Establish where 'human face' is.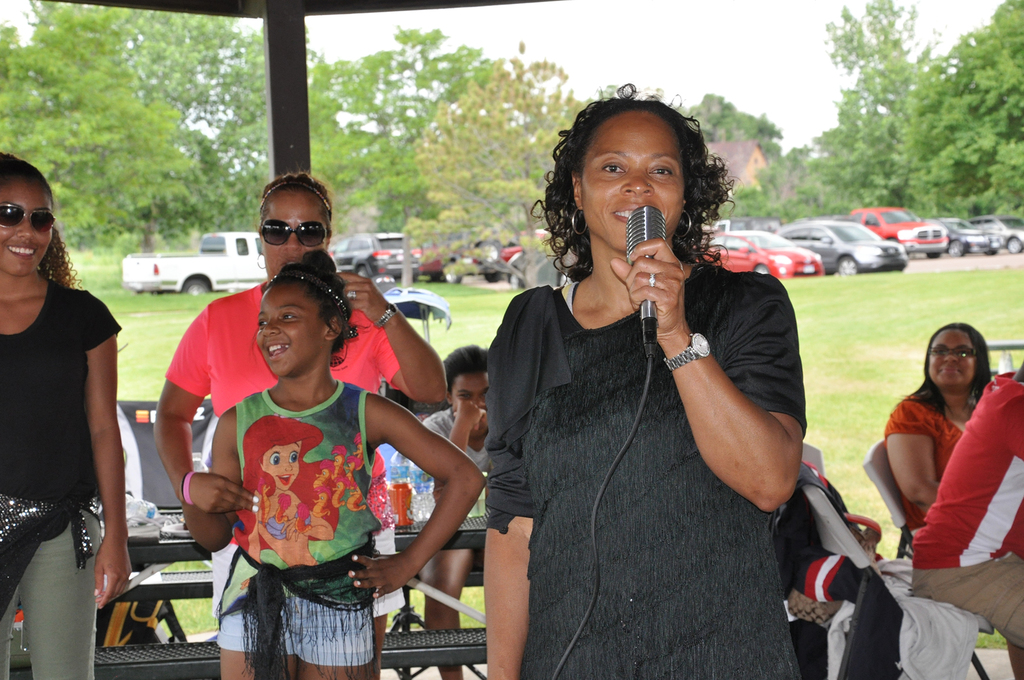
Established at [x1=0, y1=177, x2=53, y2=273].
